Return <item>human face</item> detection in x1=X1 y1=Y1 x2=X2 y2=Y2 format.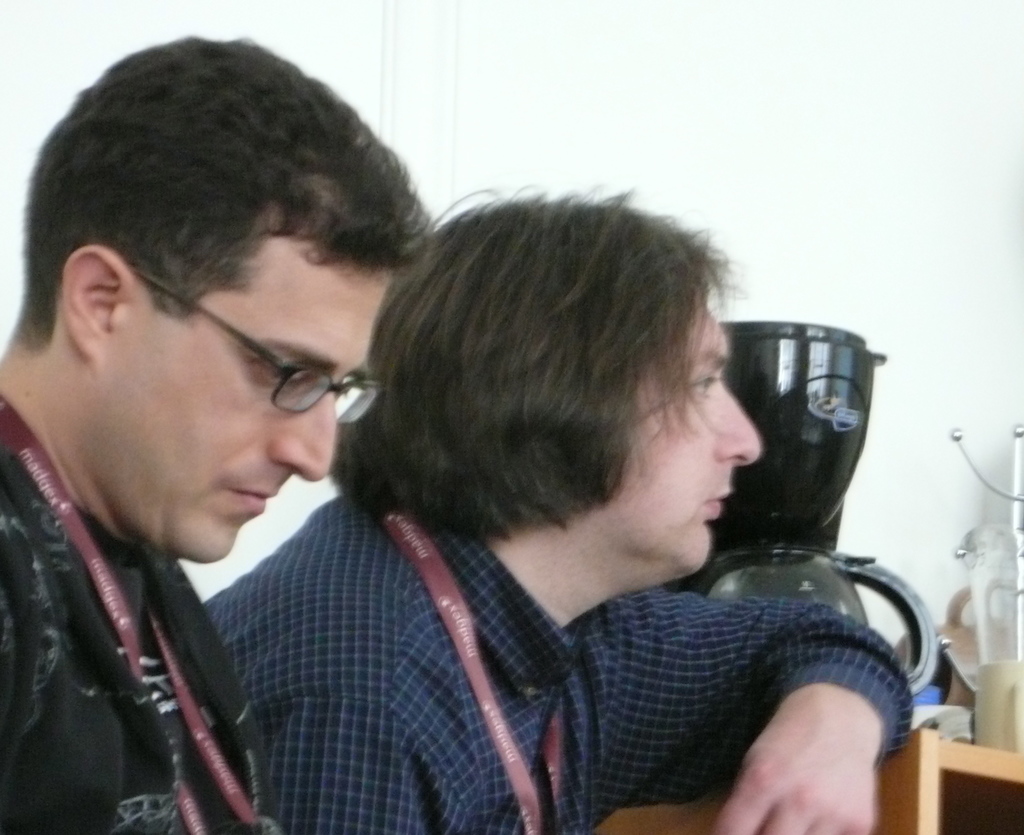
x1=136 y1=279 x2=371 y2=565.
